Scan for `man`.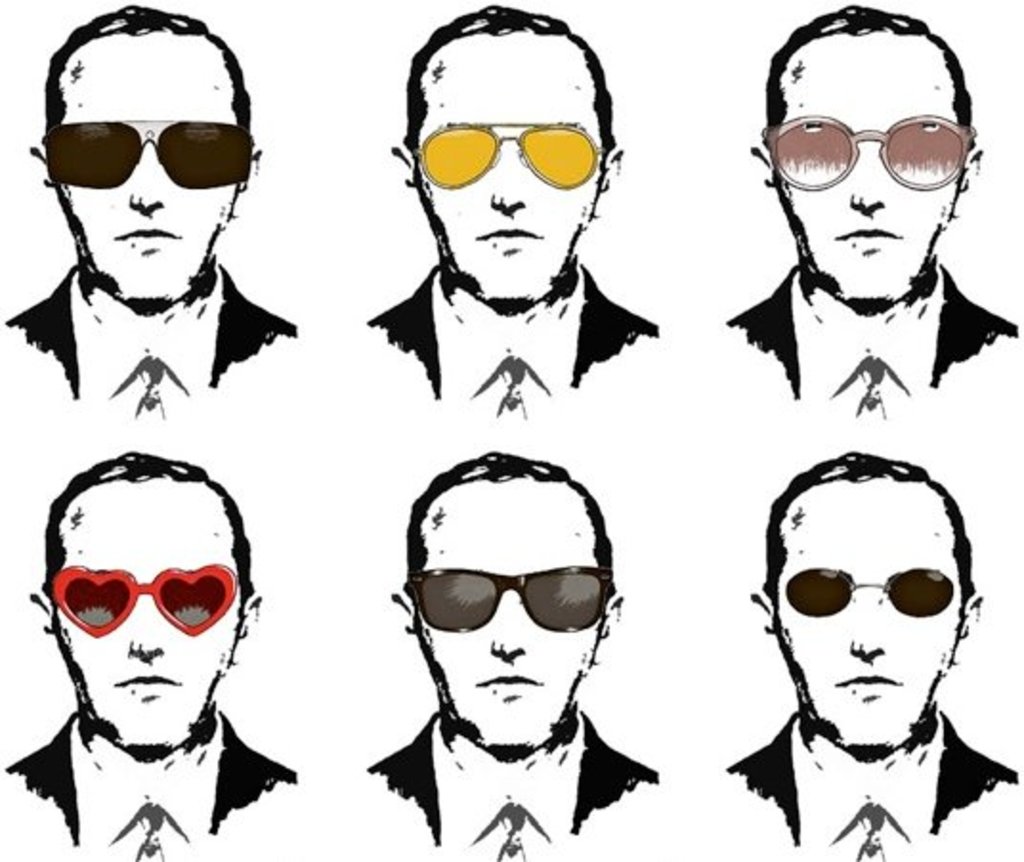
Scan result: 720,442,1023,839.
